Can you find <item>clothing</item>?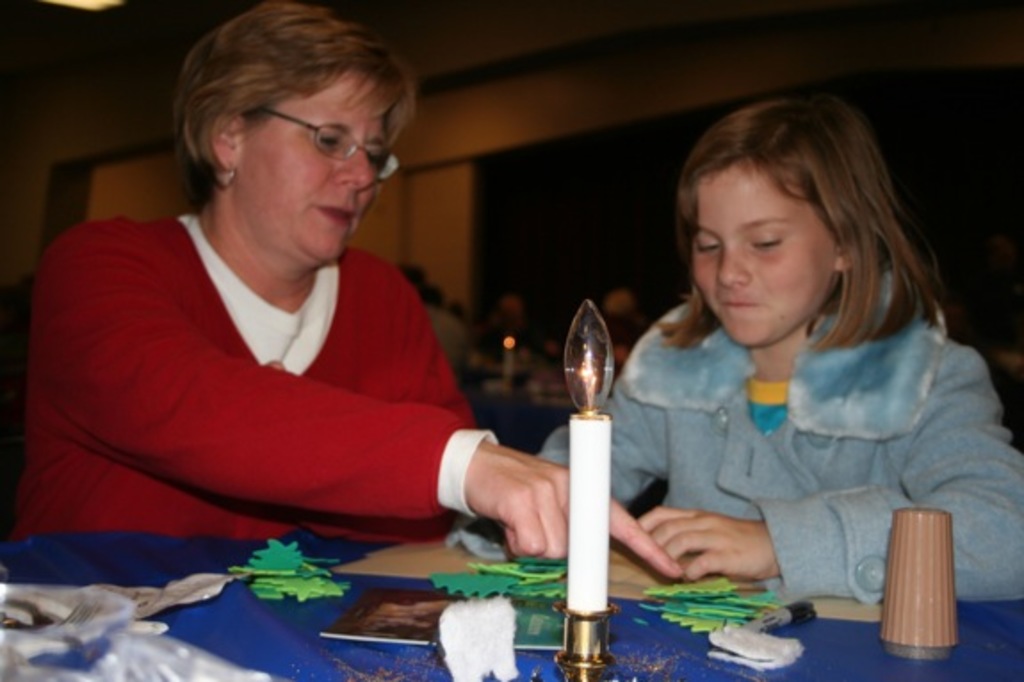
Yes, bounding box: (16, 214, 495, 534).
